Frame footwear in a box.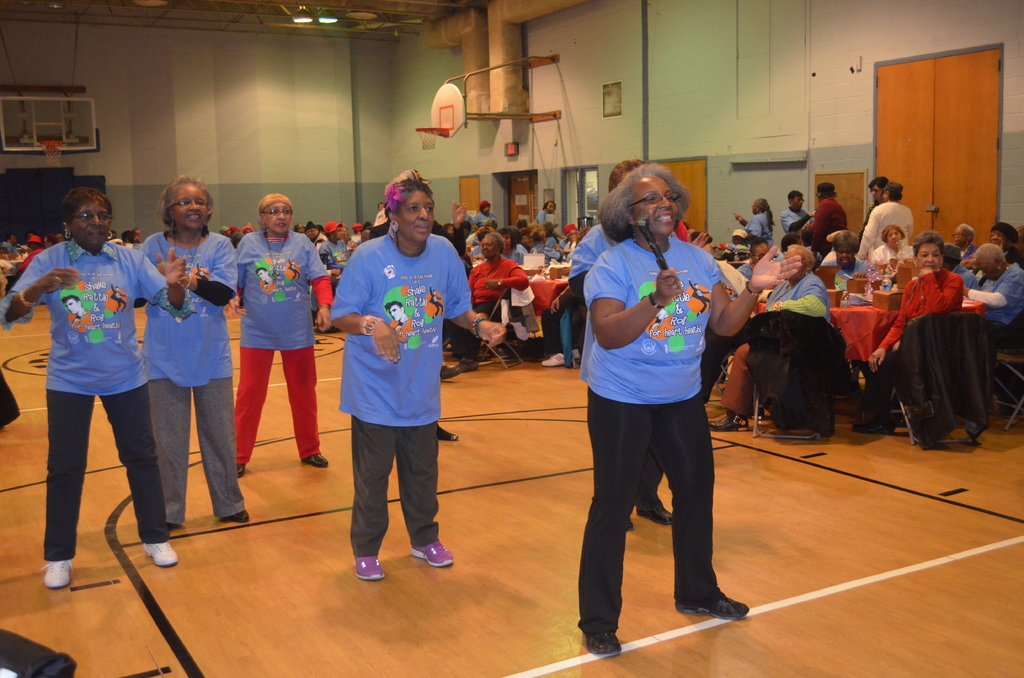
x1=851 y1=408 x2=897 y2=435.
